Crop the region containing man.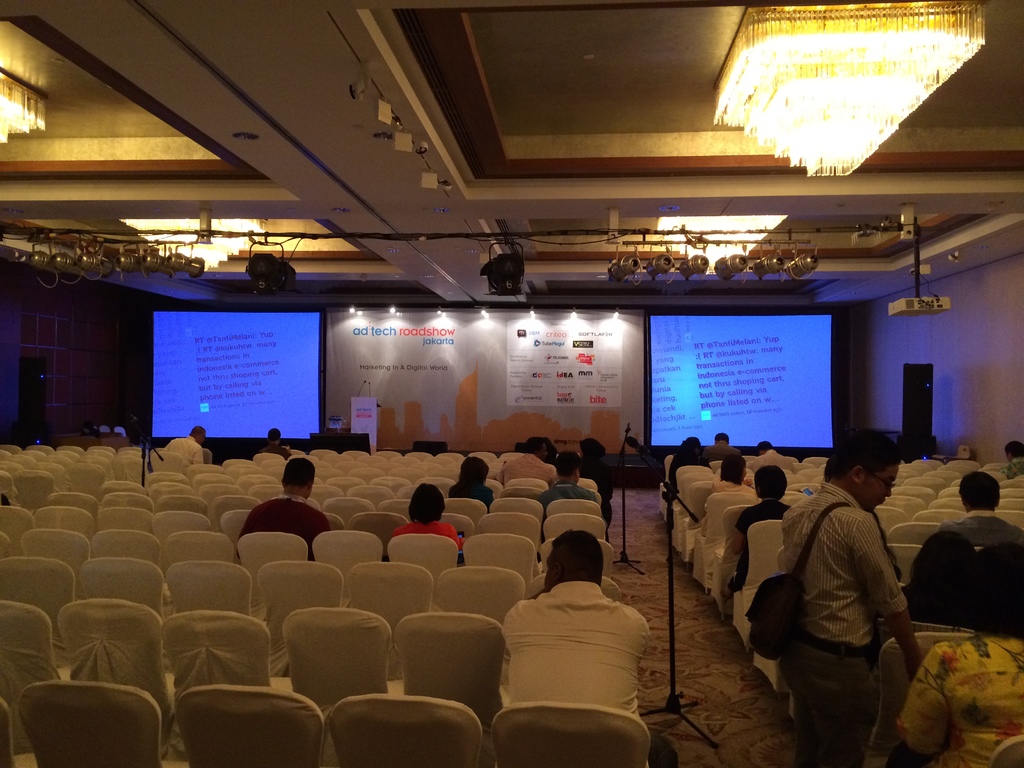
Crop region: <box>232,456,334,558</box>.
